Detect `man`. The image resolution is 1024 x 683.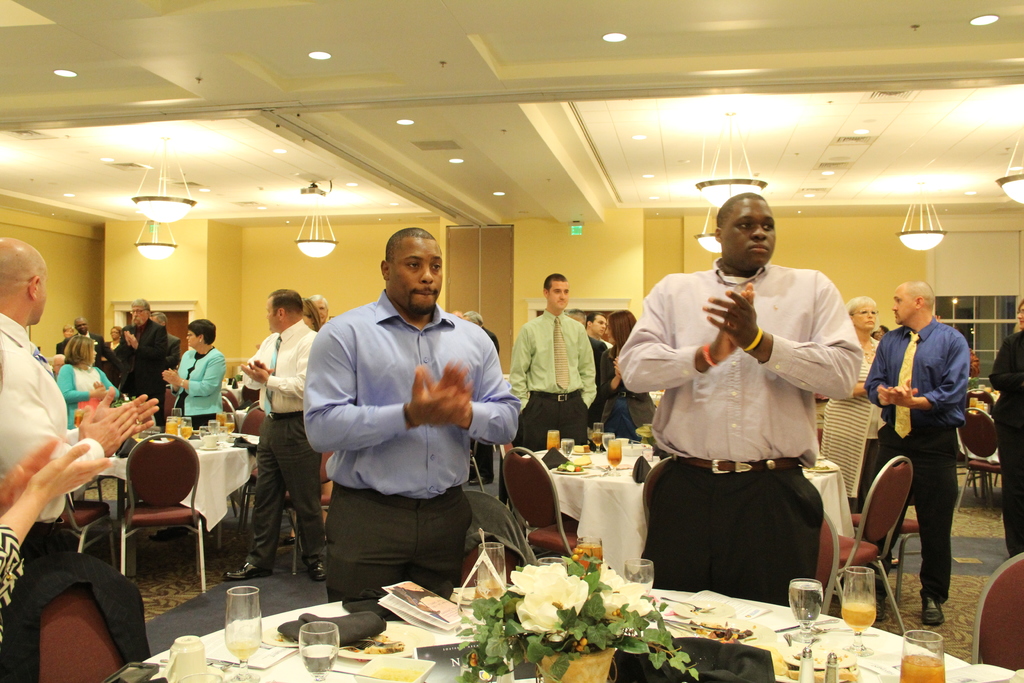
74/315/109/368.
